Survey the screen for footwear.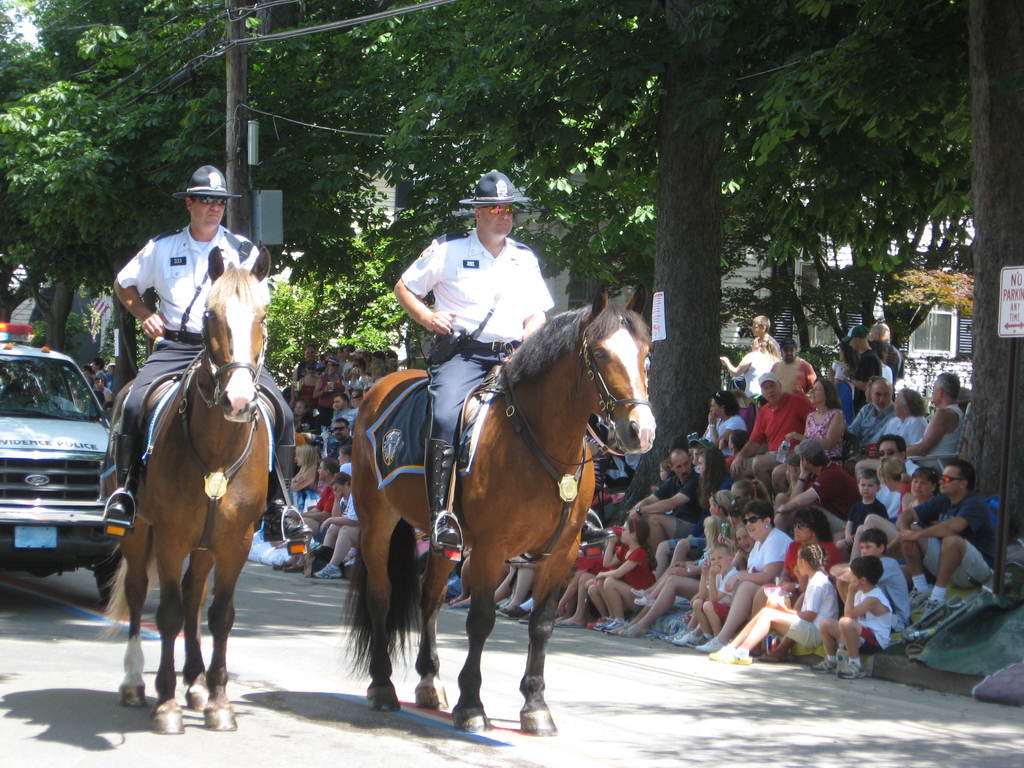
Survey found: rect(696, 637, 723, 651).
